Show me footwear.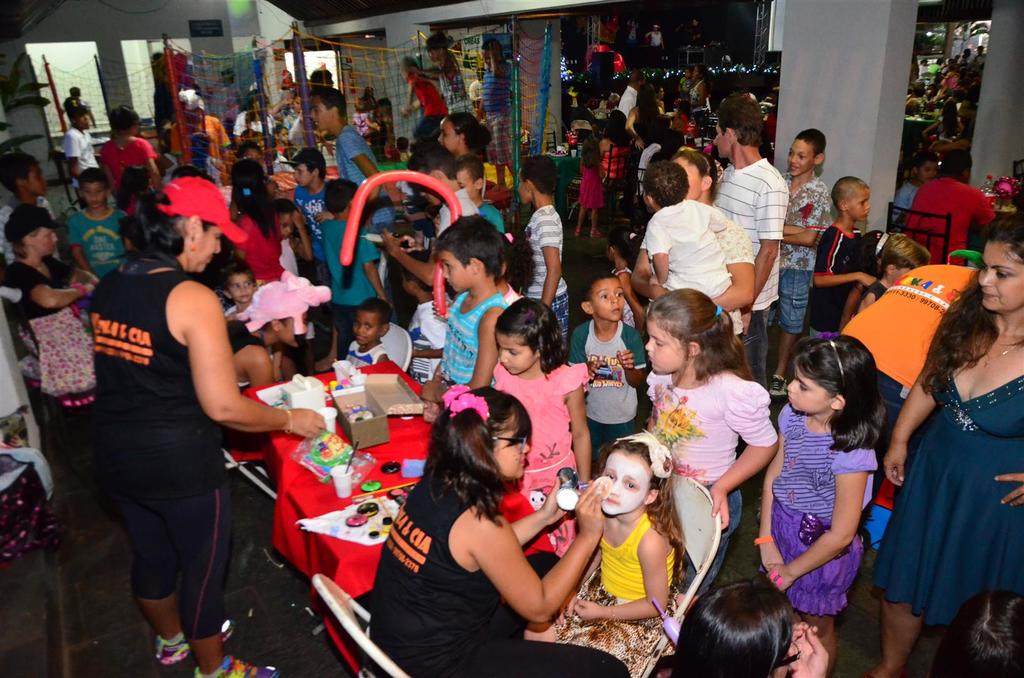
footwear is here: l=200, t=658, r=287, b=677.
